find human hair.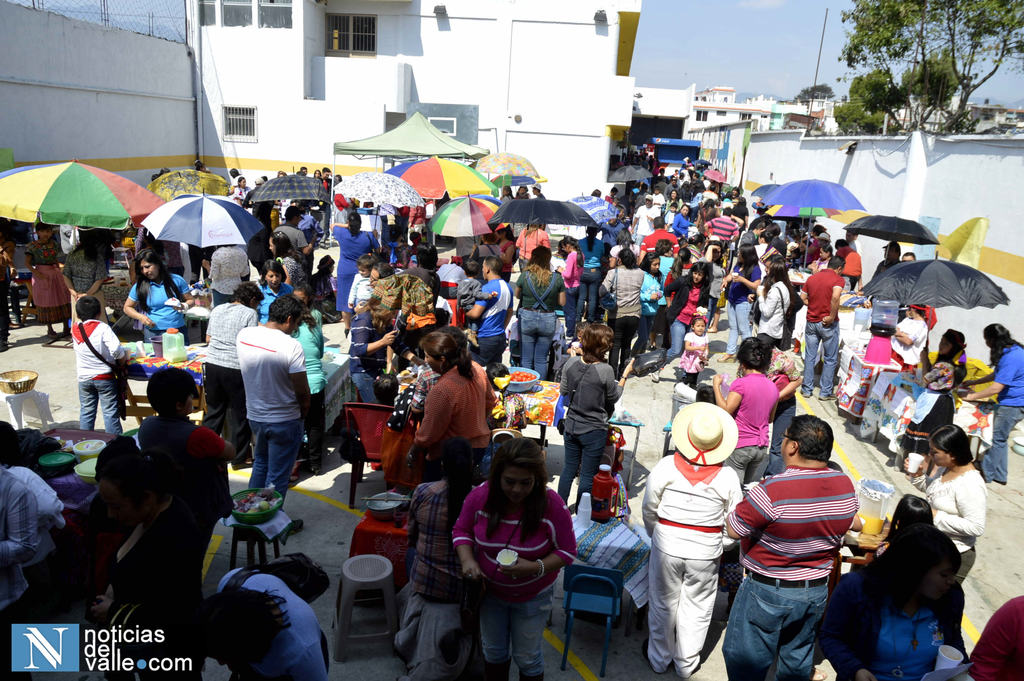
{"x1": 737, "y1": 243, "x2": 758, "y2": 279}.
